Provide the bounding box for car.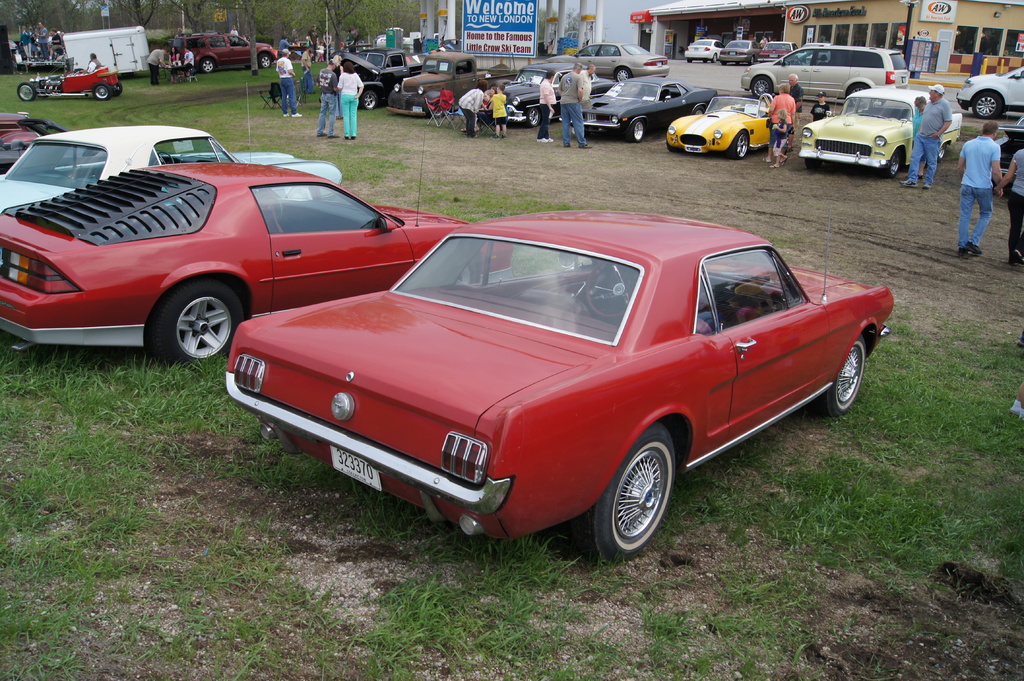
(x1=688, y1=40, x2=721, y2=62).
